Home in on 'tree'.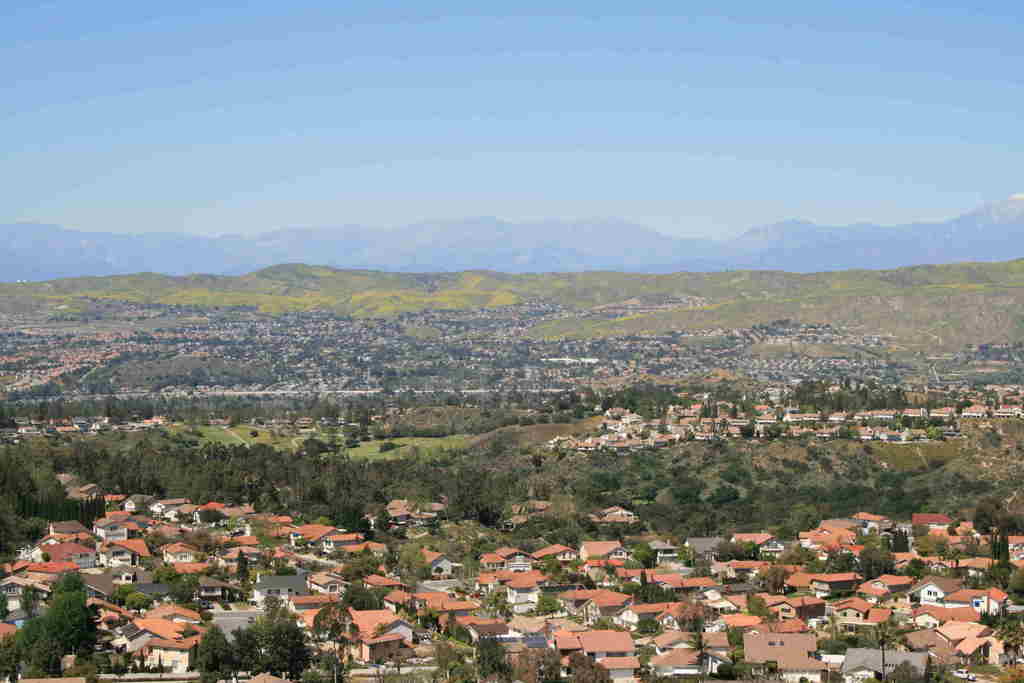
Homed in at region(94, 462, 110, 487).
